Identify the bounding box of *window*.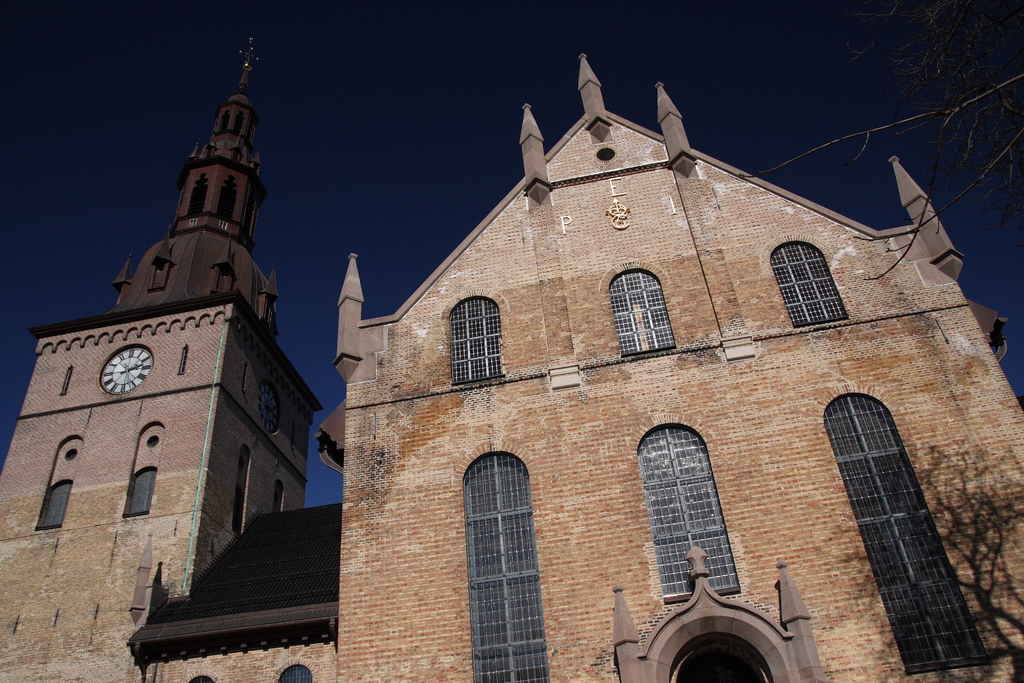
box(213, 177, 231, 226).
